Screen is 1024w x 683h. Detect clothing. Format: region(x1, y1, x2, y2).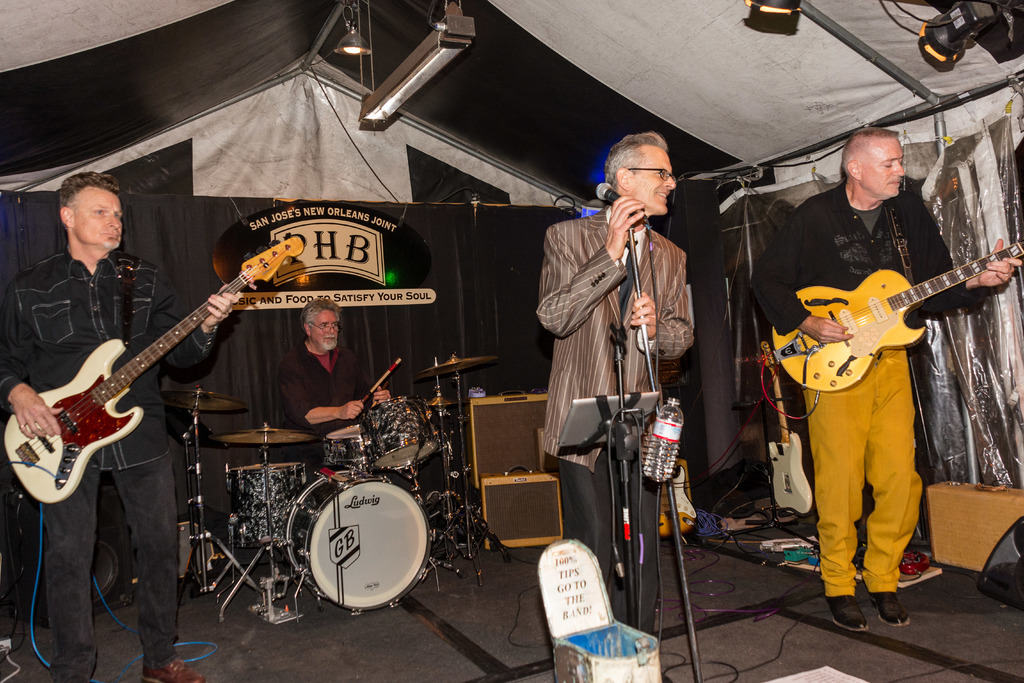
region(783, 174, 968, 590).
